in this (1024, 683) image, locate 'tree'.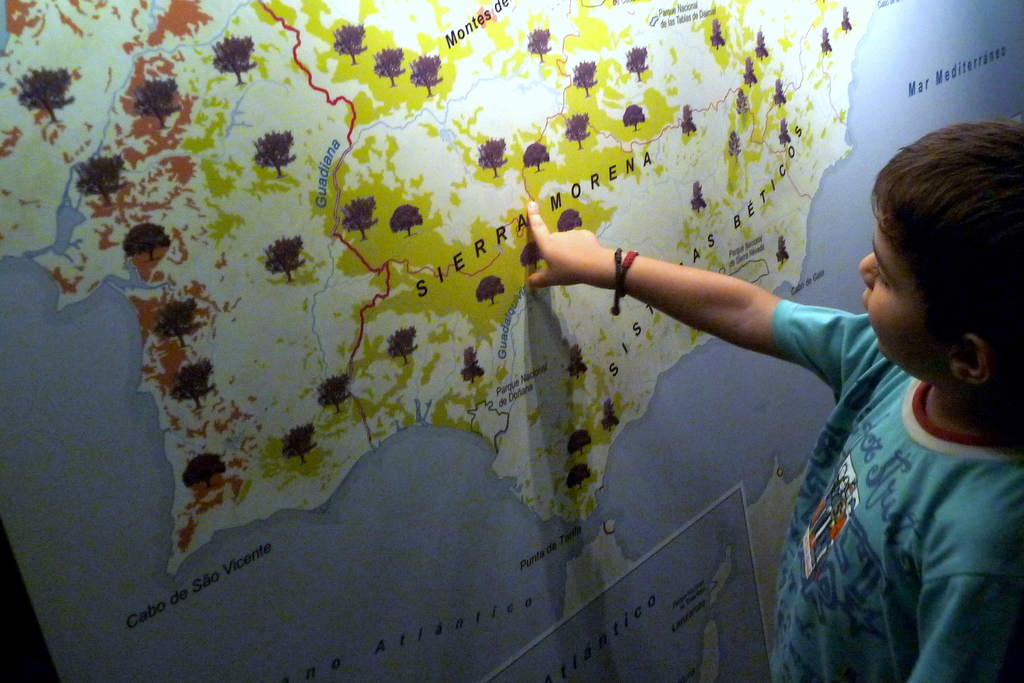
Bounding box: locate(758, 29, 769, 63).
